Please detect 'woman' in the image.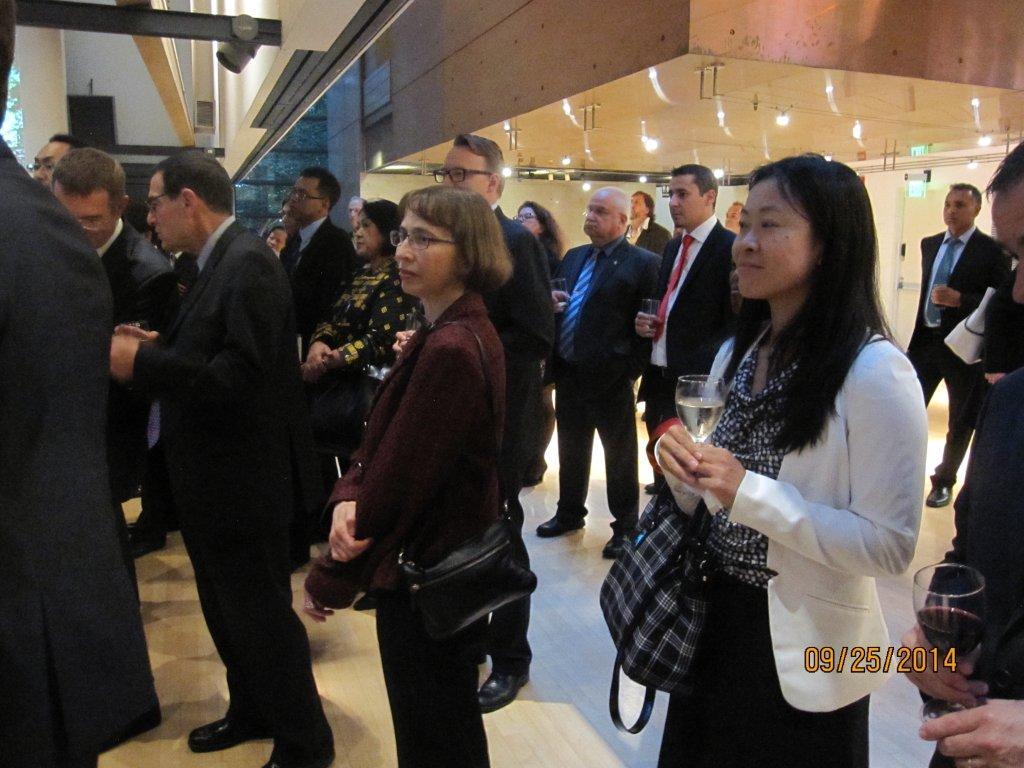
(307,199,430,466).
